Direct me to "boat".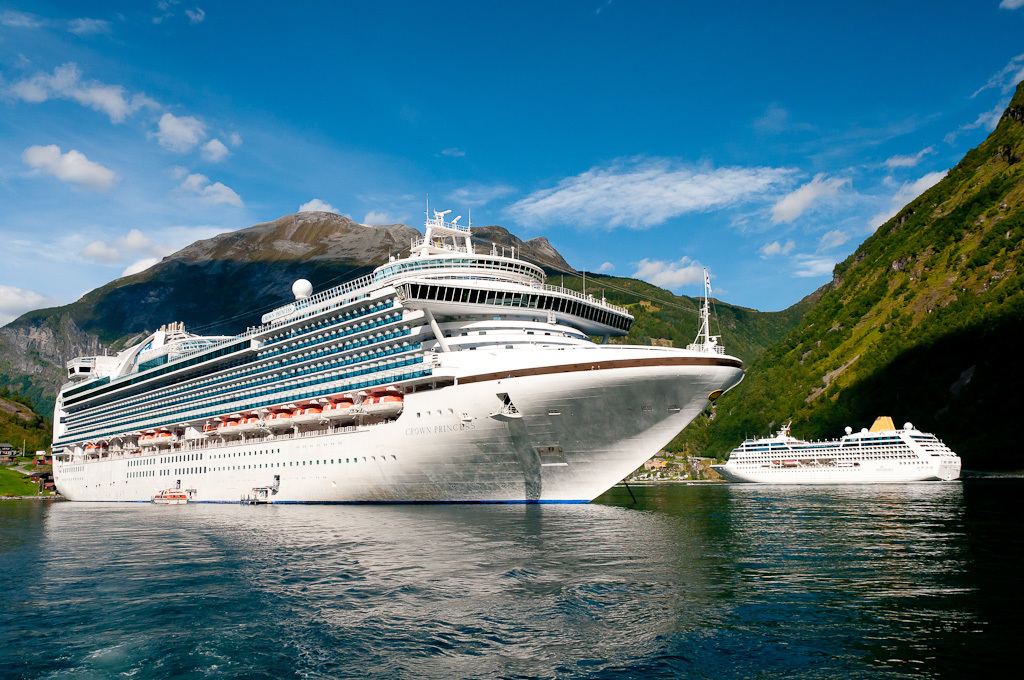
Direction: (65, 207, 816, 502).
